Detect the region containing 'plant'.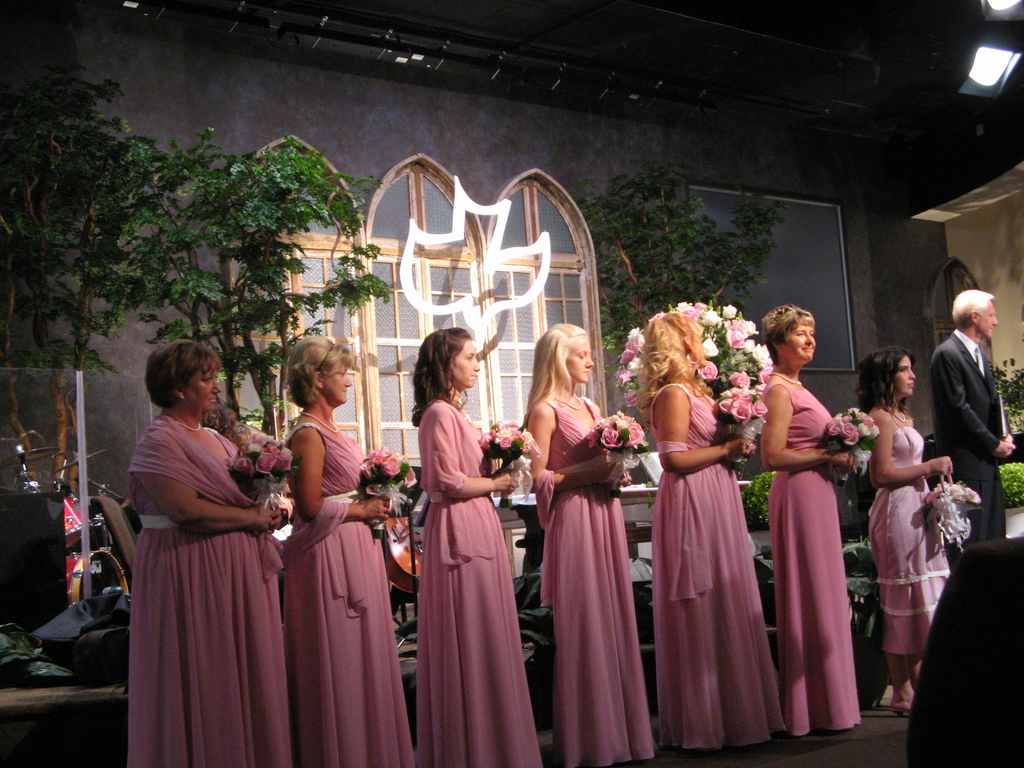
x1=139, y1=132, x2=394, y2=444.
